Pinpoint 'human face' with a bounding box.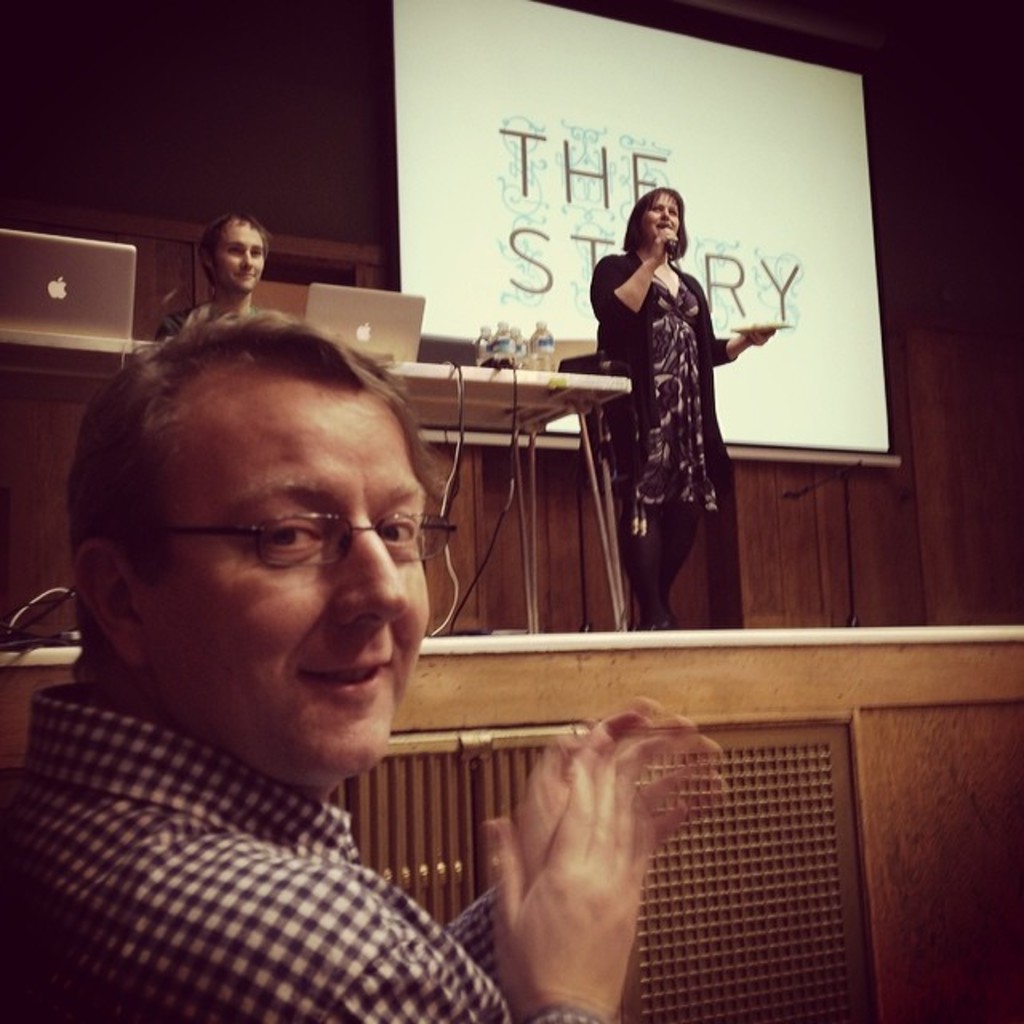
bbox(149, 373, 434, 770).
